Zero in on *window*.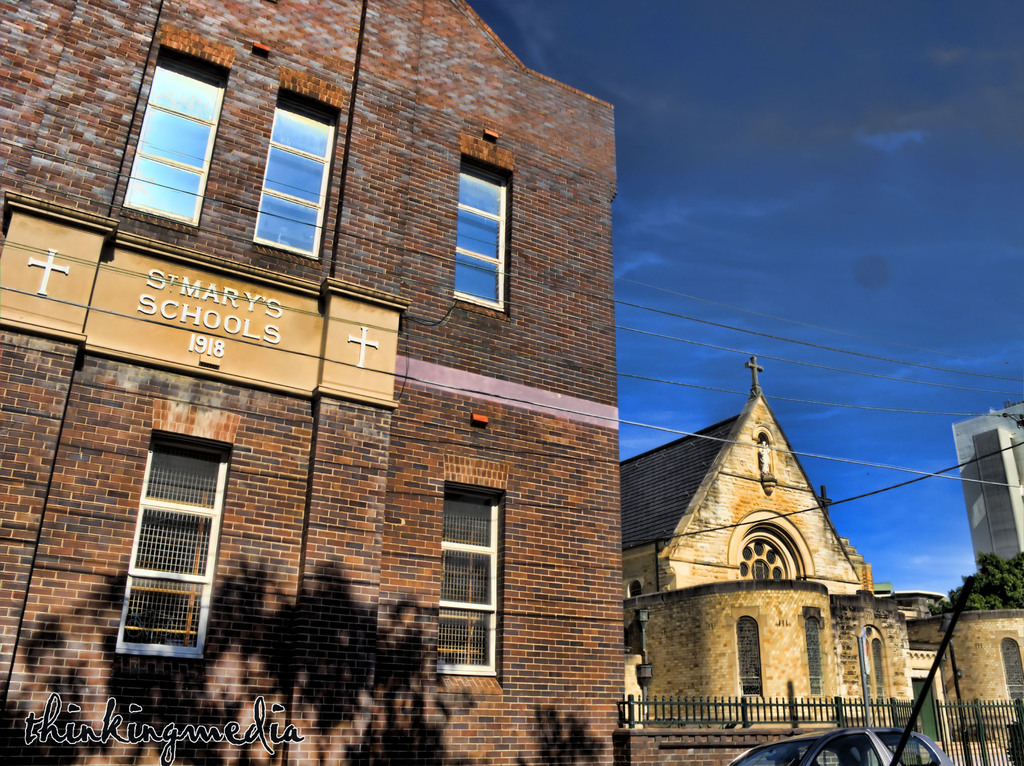
Zeroed in: x1=250, y1=97, x2=335, y2=257.
